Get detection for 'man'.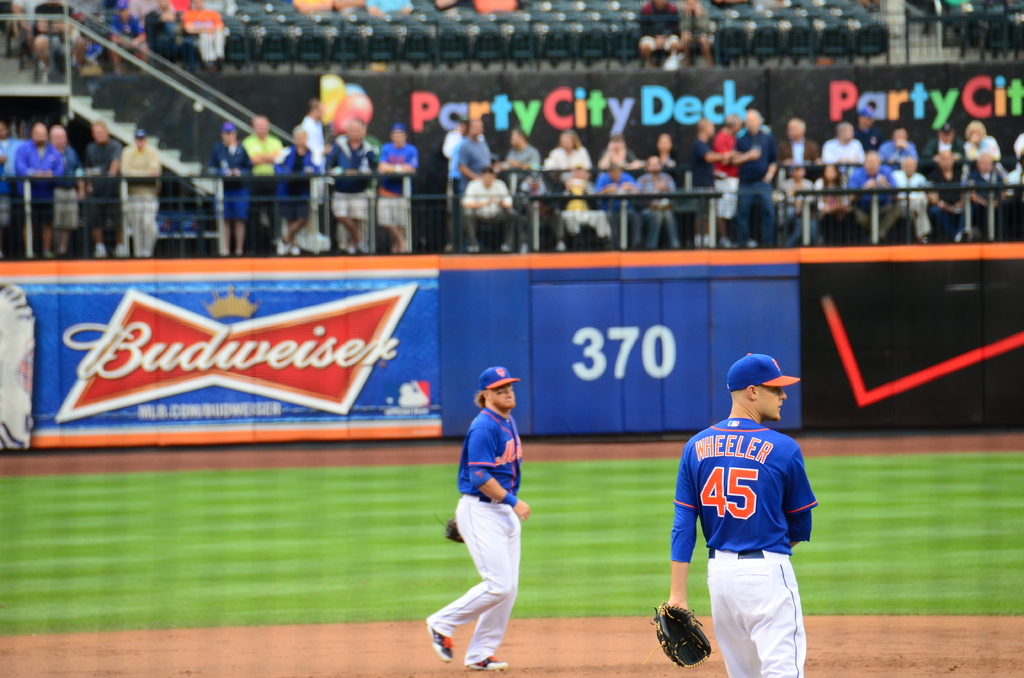
Detection: bbox=[887, 162, 929, 246].
